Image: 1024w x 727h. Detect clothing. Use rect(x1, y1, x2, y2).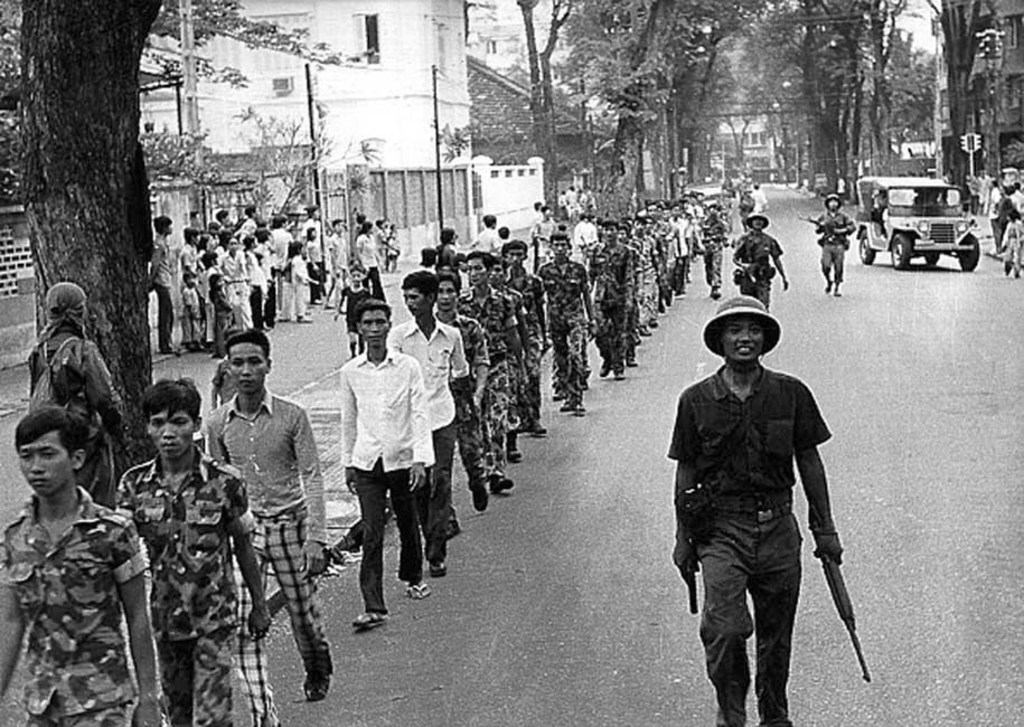
rect(675, 368, 834, 720).
